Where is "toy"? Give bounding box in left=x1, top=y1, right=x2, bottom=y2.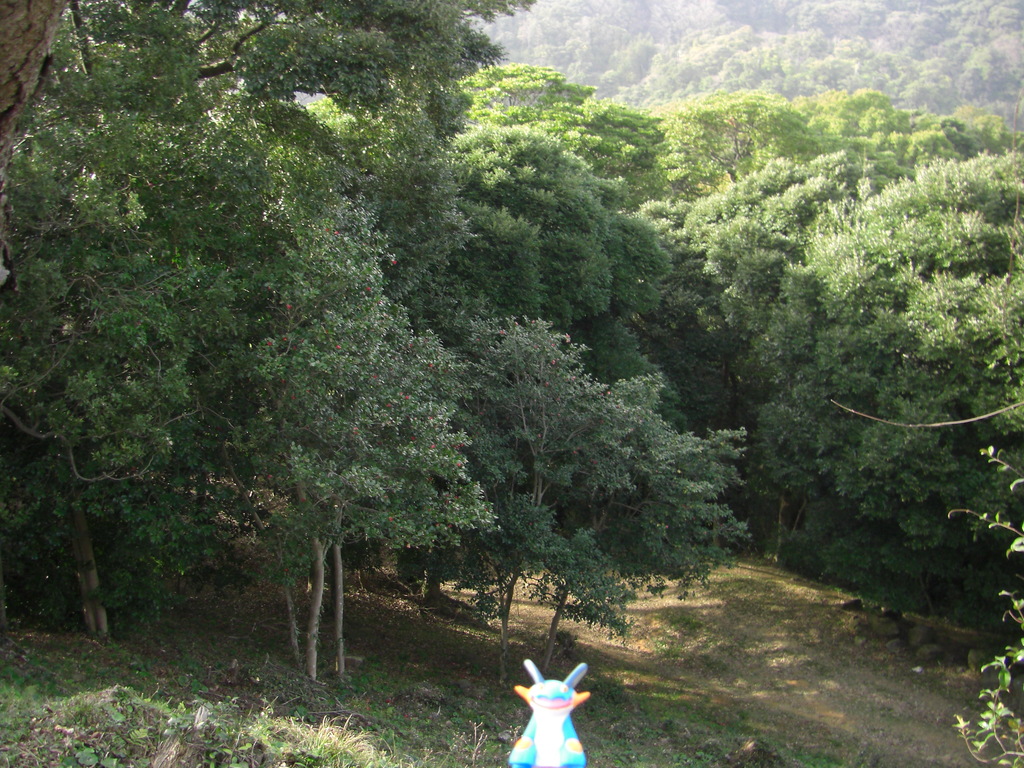
left=495, top=669, right=584, bottom=745.
